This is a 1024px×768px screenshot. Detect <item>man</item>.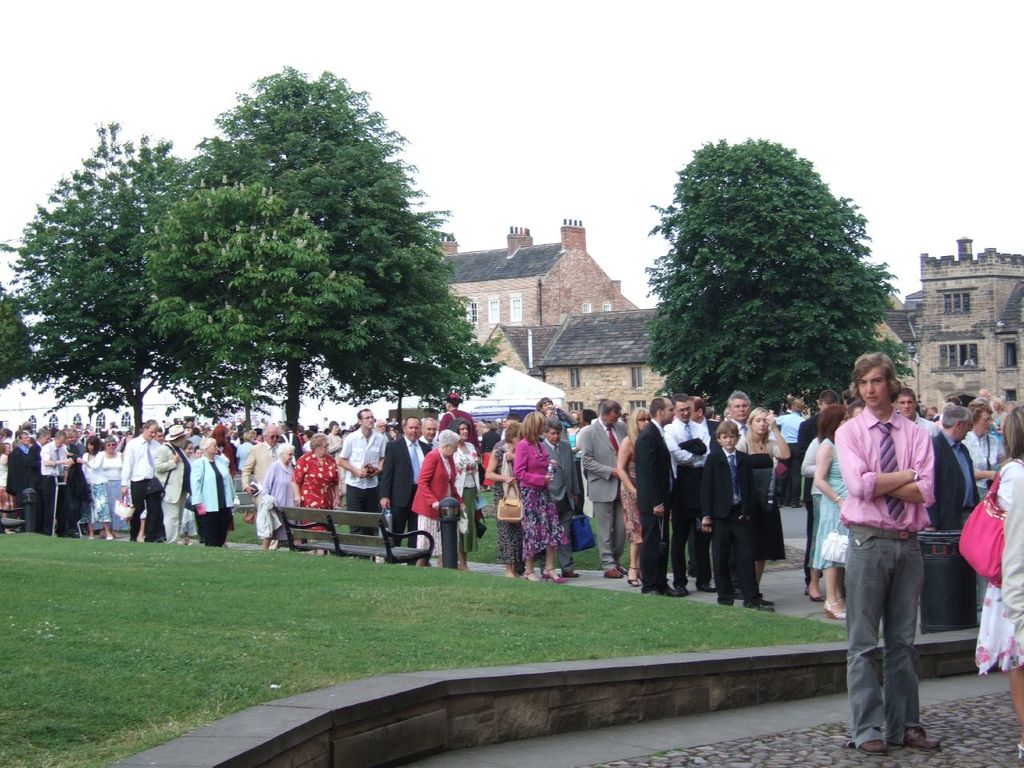
894,390,941,436.
